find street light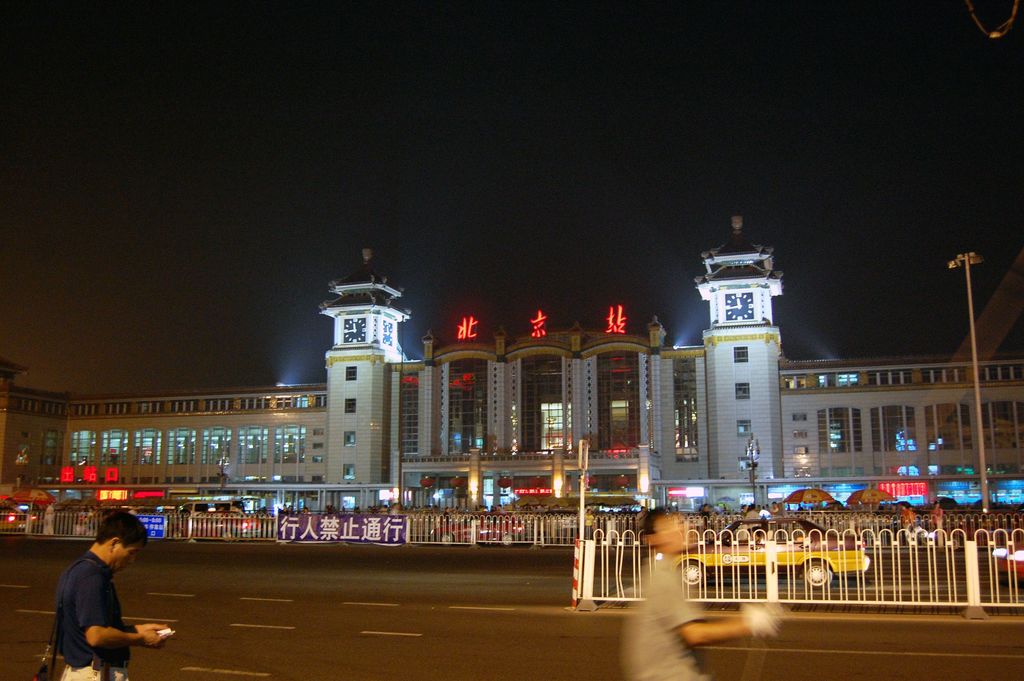
945/247/982/527
